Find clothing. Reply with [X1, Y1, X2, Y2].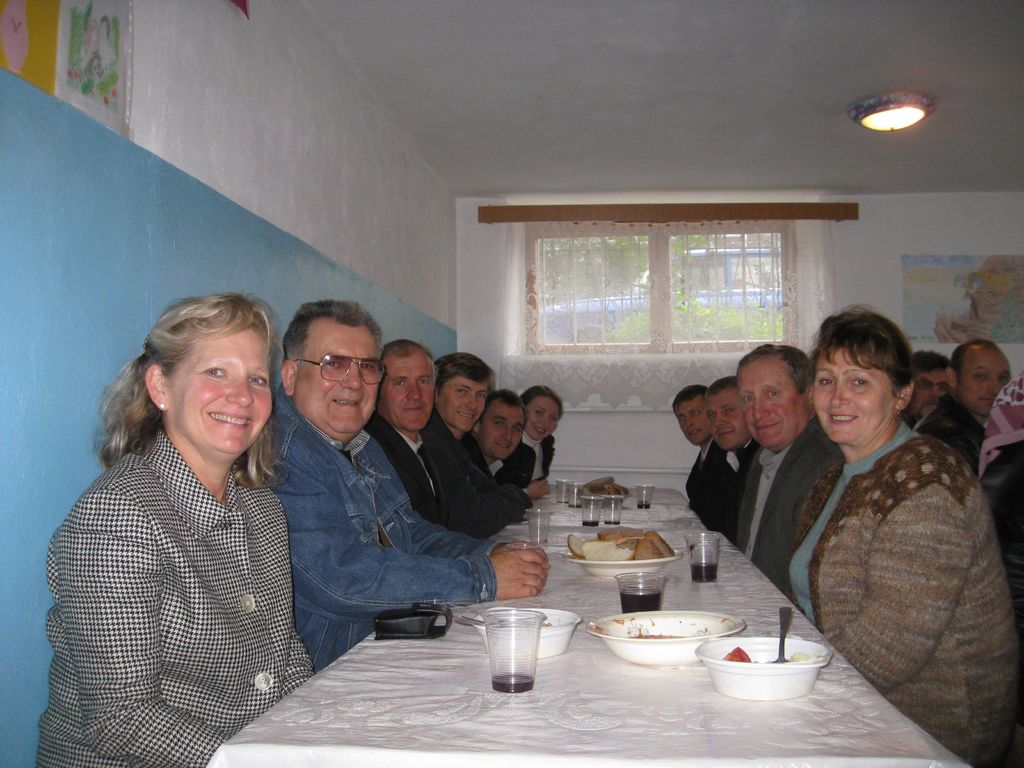
[516, 429, 562, 497].
